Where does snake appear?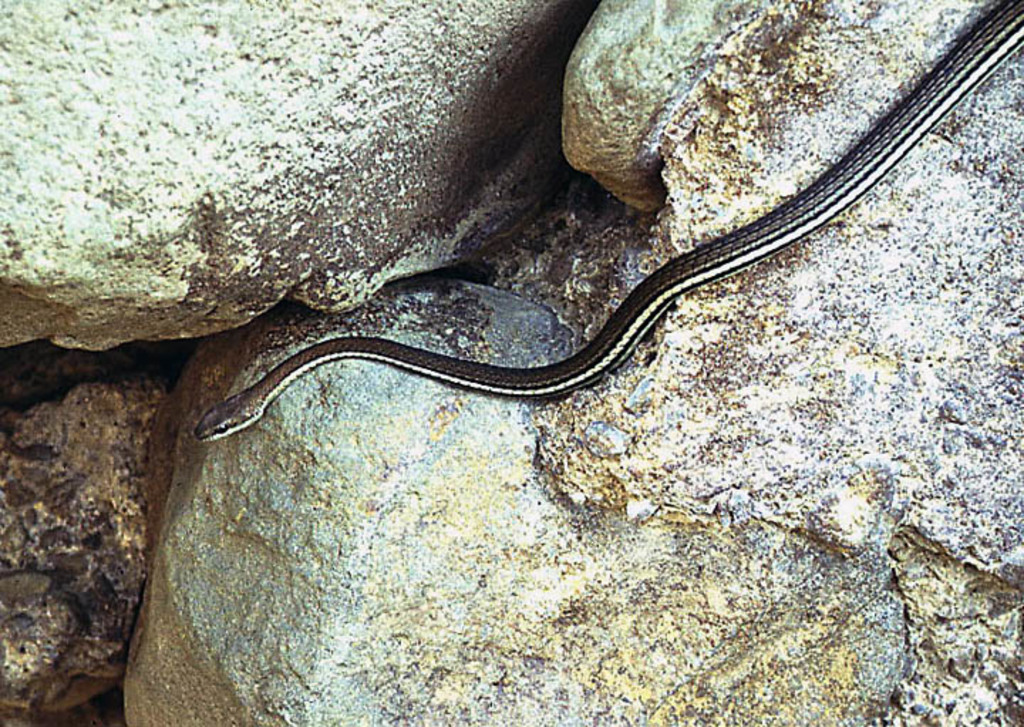
Appears at 195 0 1023 442.
